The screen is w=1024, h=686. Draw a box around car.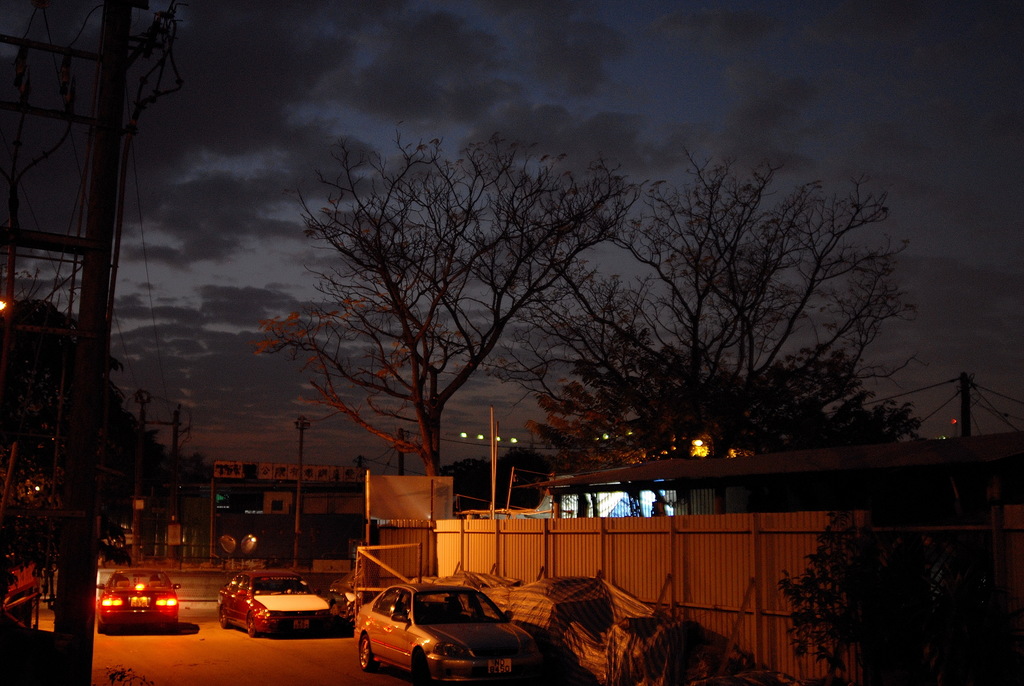
[left=216, top=568, right=342, bottom=638].
